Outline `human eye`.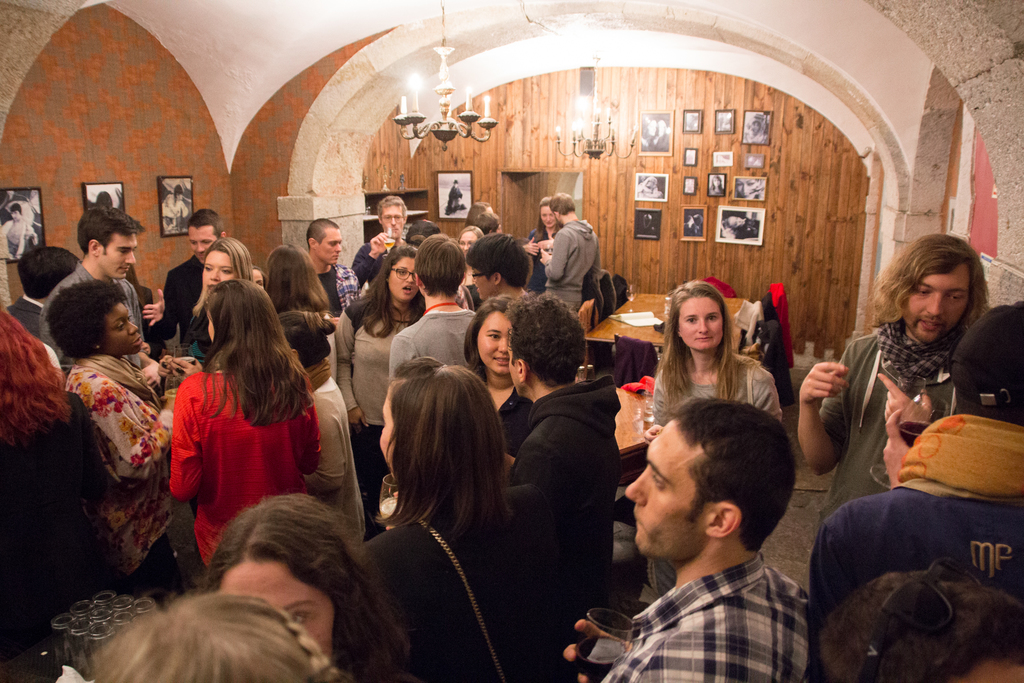
Outline: [left=913, top=286, right=932, bottom=299].
